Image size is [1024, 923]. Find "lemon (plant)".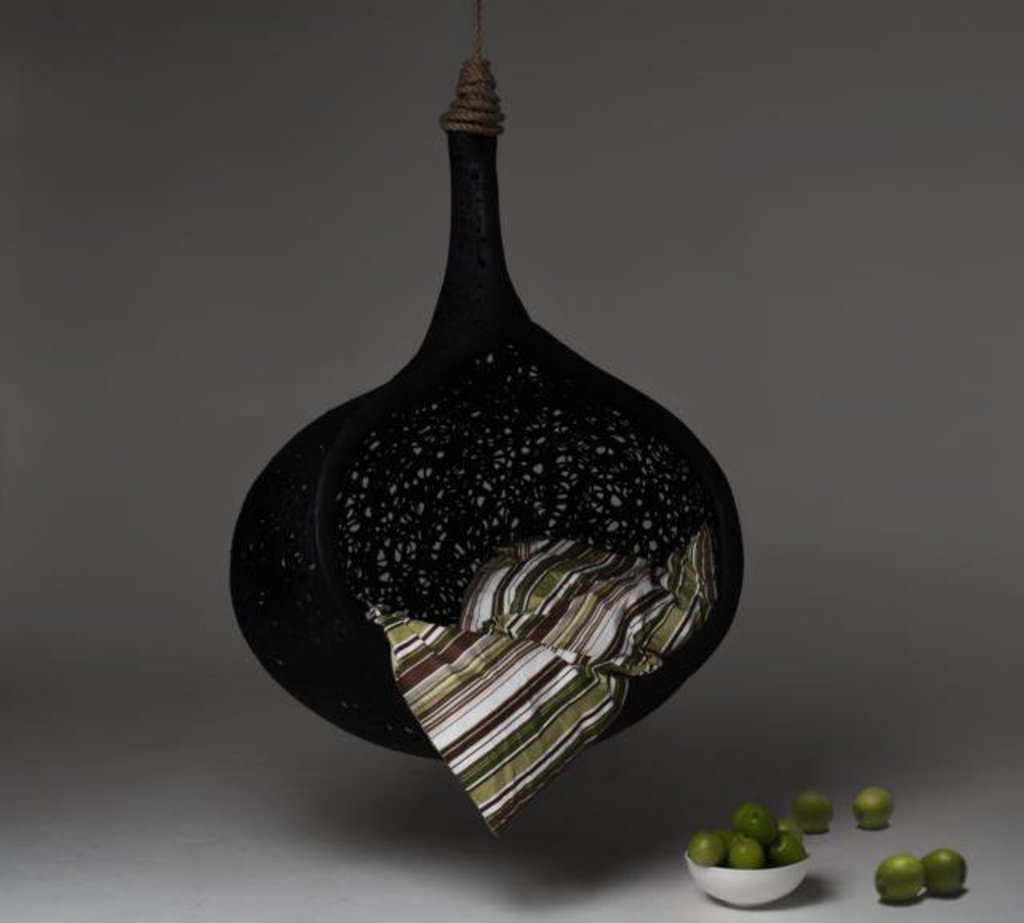
rect(853, 789, 896, 832).
